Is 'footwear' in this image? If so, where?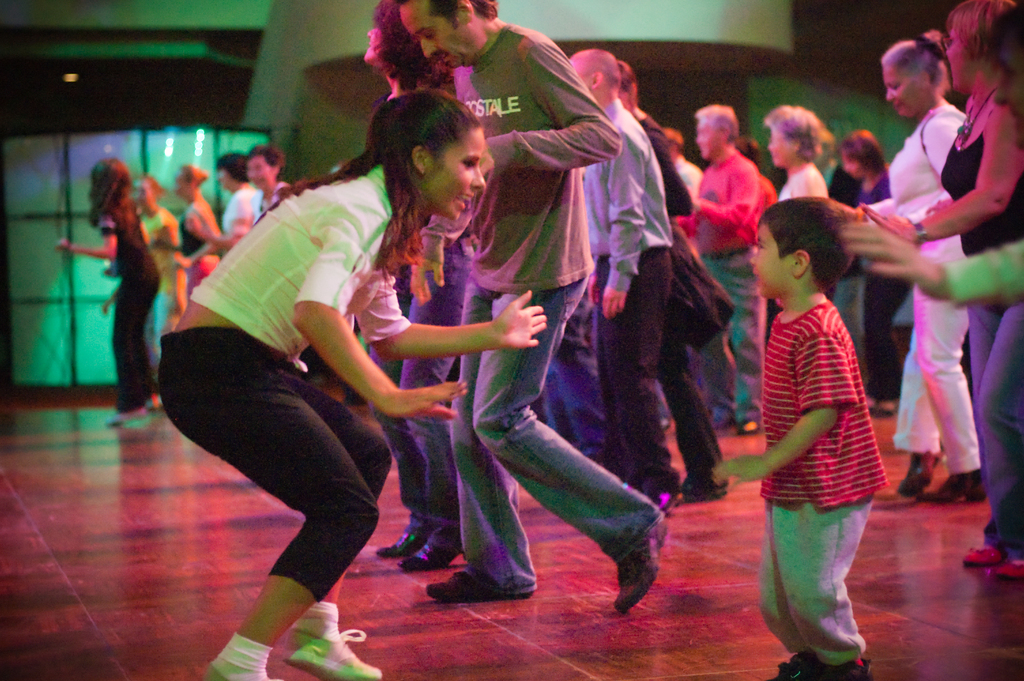
Yes, at bbox=(423, 570, 532, 606).
